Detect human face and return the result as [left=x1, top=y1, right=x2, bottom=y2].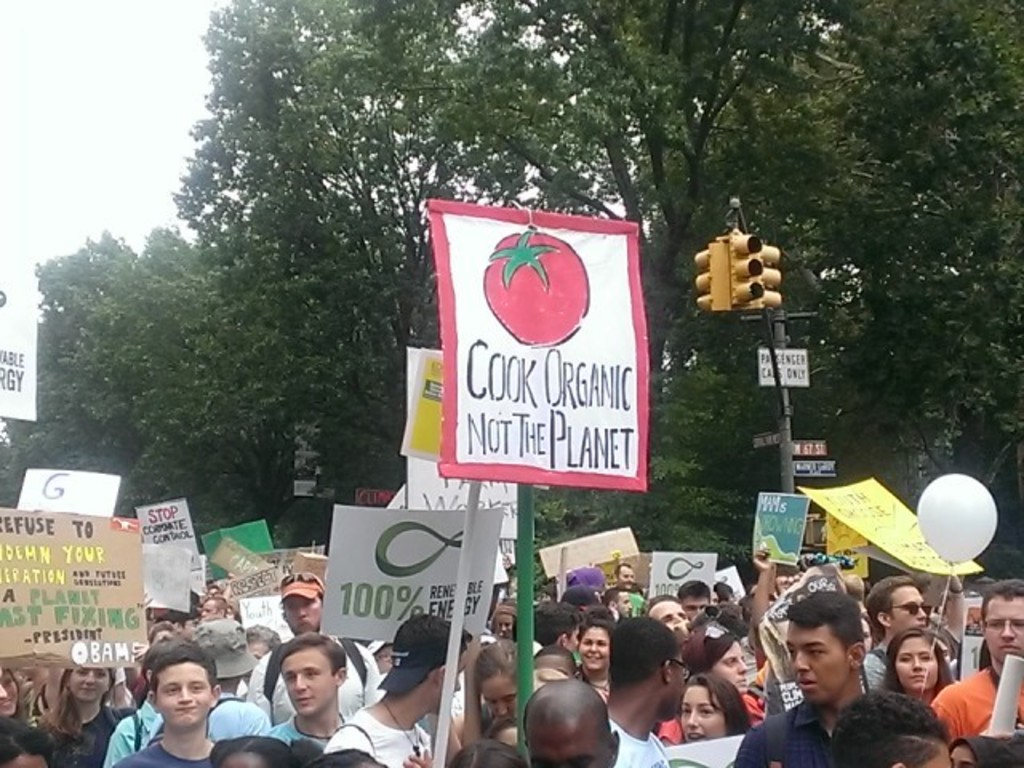
[left=918, top=741, right=954, bottom=766].
